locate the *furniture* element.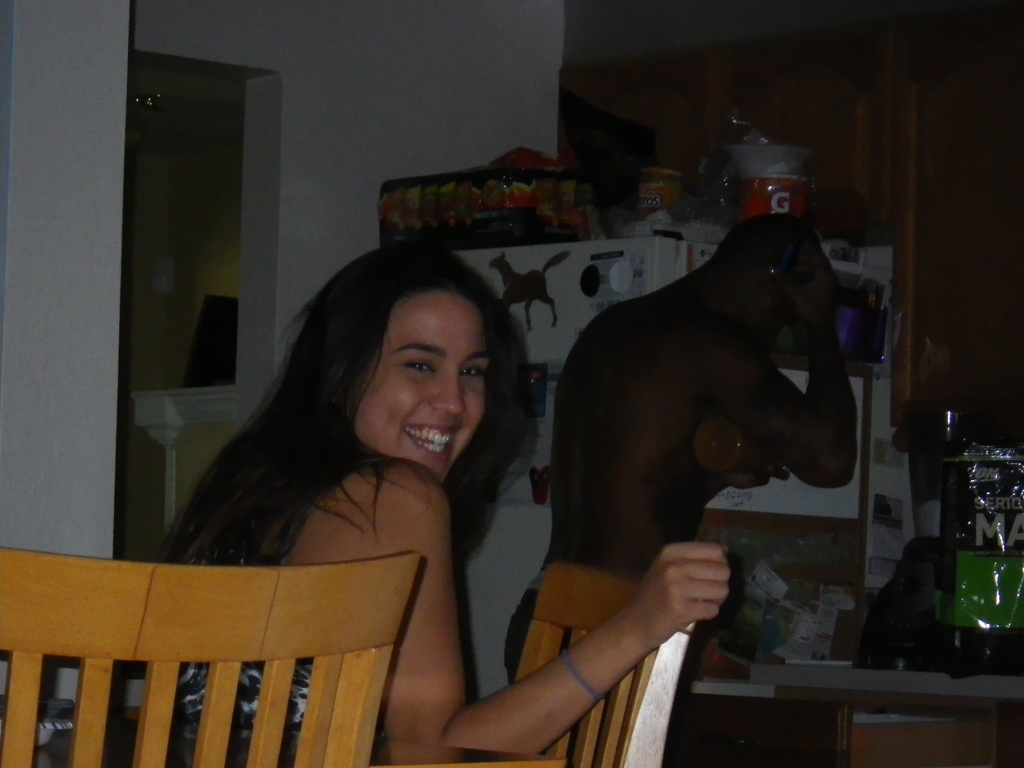
Element bbox: box=[675, 695, 852, 767].
